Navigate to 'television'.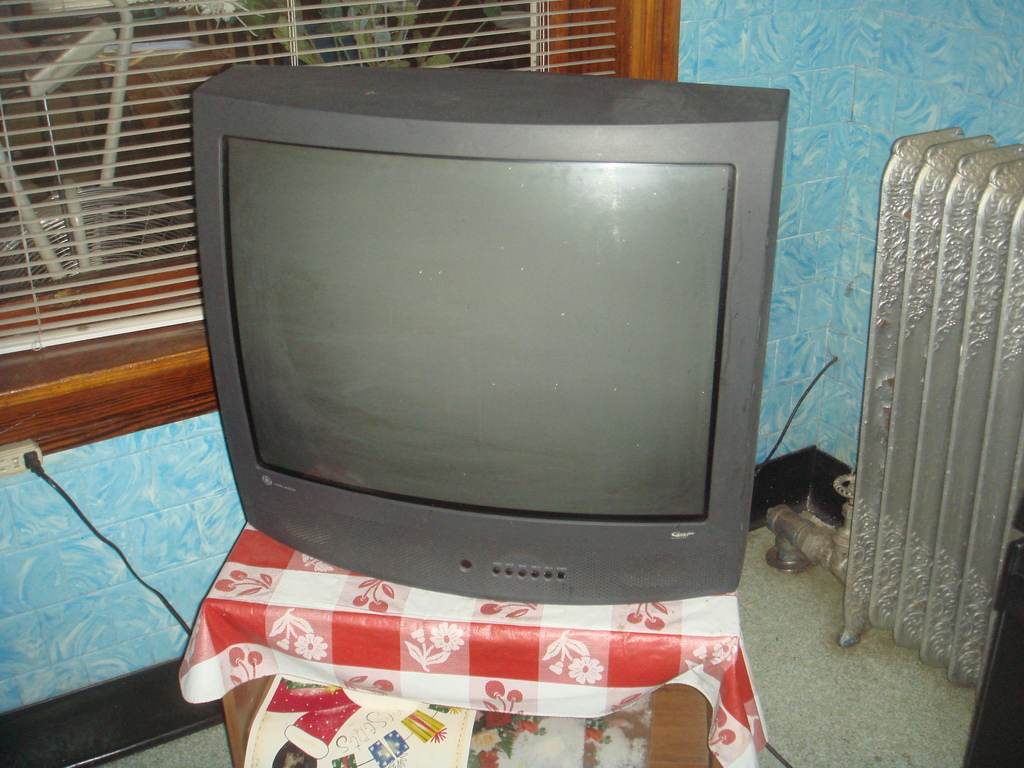
Navigation target: BBox(194, 61, 789, 605).
